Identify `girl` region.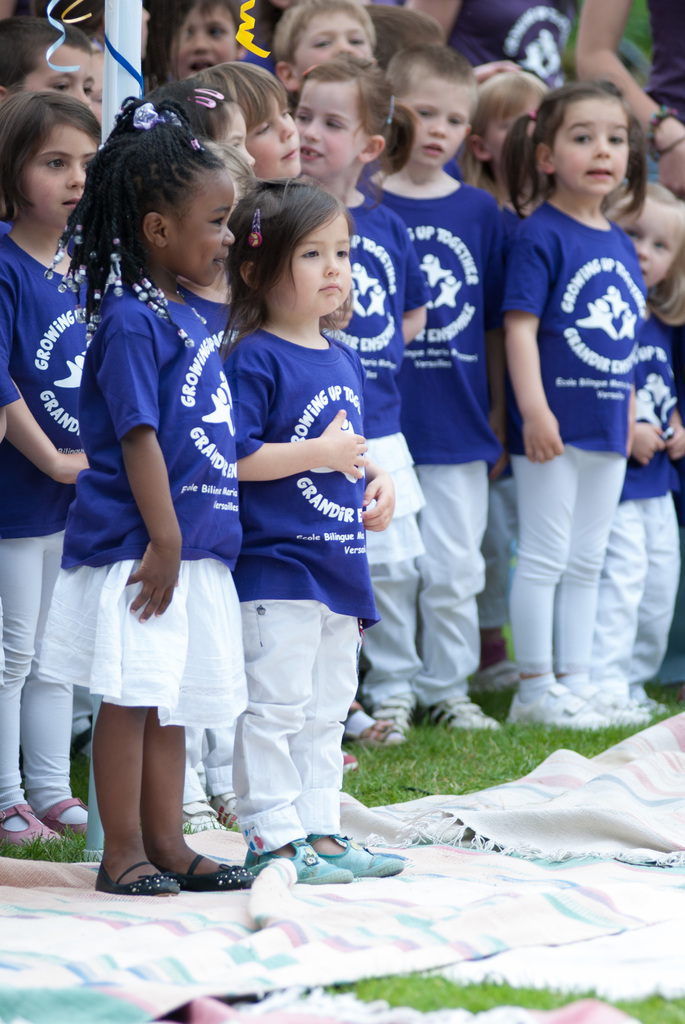
Region: BBox(219, 183, 404, 880).
